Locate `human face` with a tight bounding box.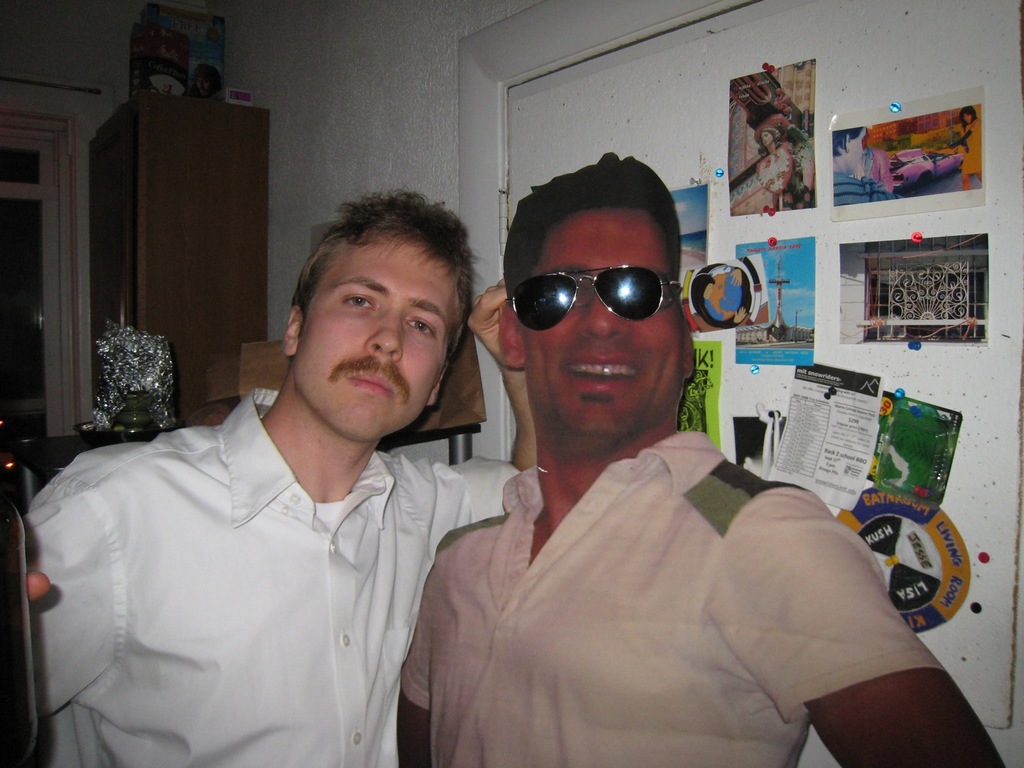
851/129/866/173.
